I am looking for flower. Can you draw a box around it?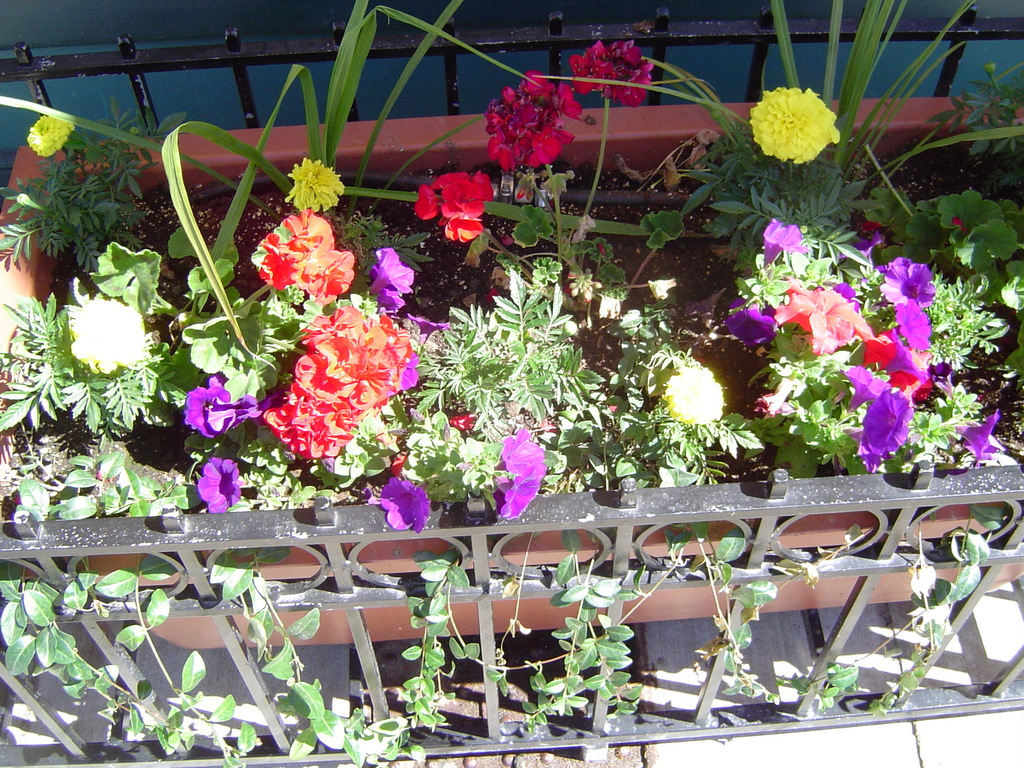
Sure, the bounding box is 758 218 808 269.
